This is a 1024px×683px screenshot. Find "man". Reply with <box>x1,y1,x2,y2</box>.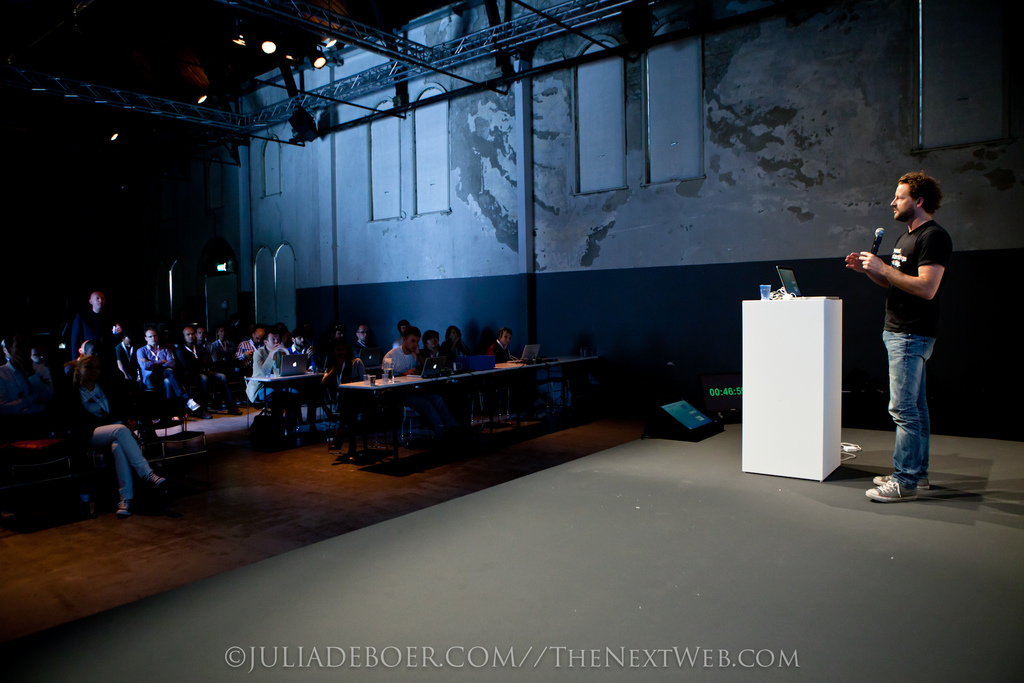
<box>855,161,966,486</box>.
